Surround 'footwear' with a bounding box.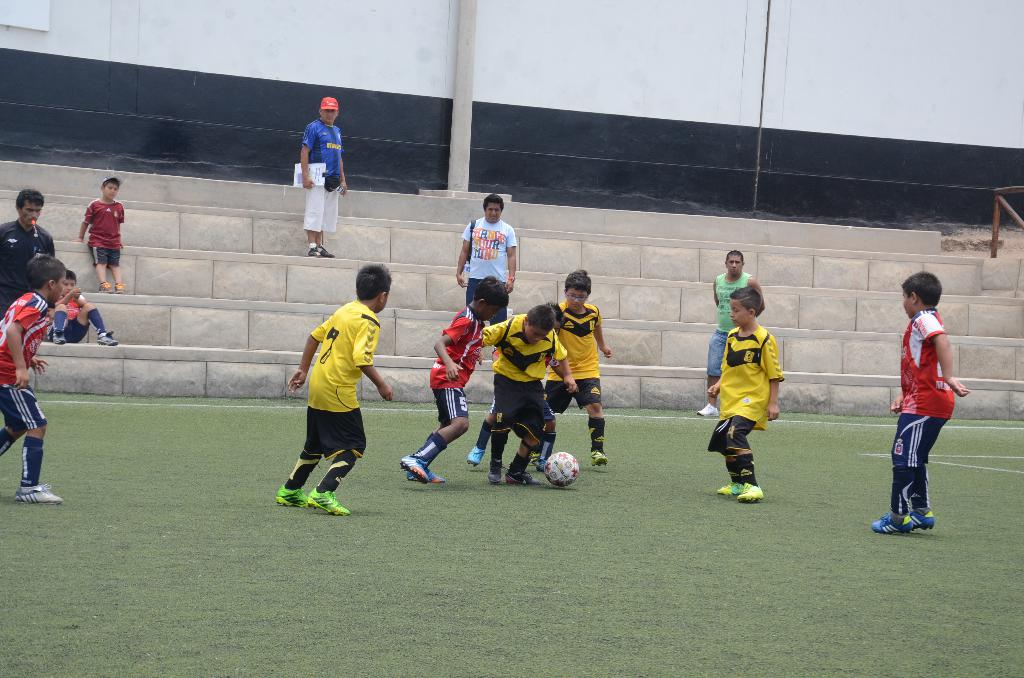
x1=115, y1=282, x2=129, y2=294.
